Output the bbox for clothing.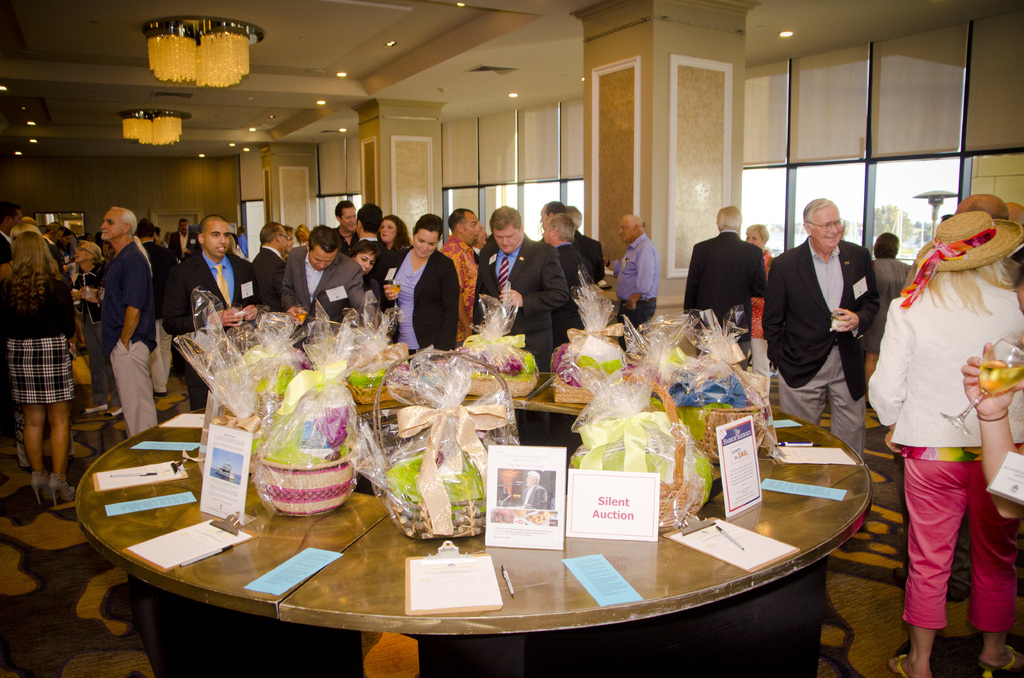
872, 165, 1014, 645.
